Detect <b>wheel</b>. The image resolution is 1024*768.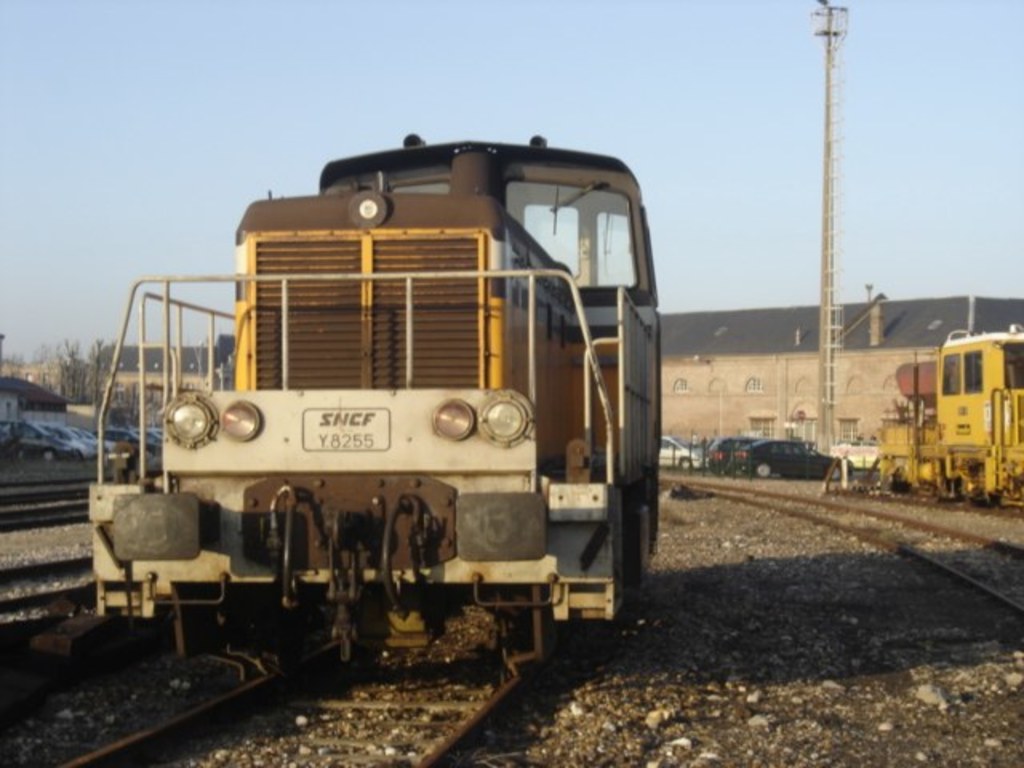
682,458,691,475.
